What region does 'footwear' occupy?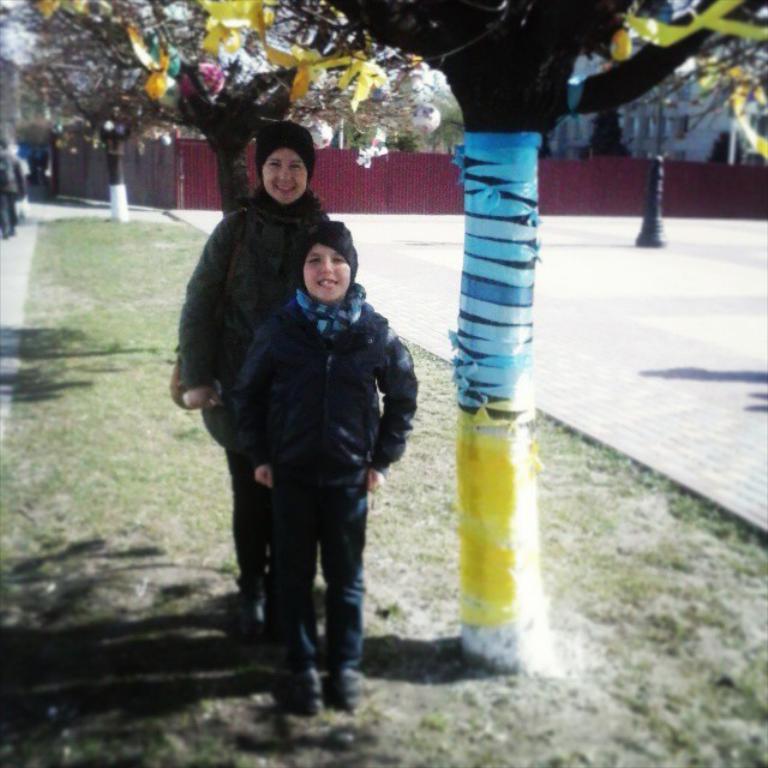
locate(324, 643, 367, 722).
